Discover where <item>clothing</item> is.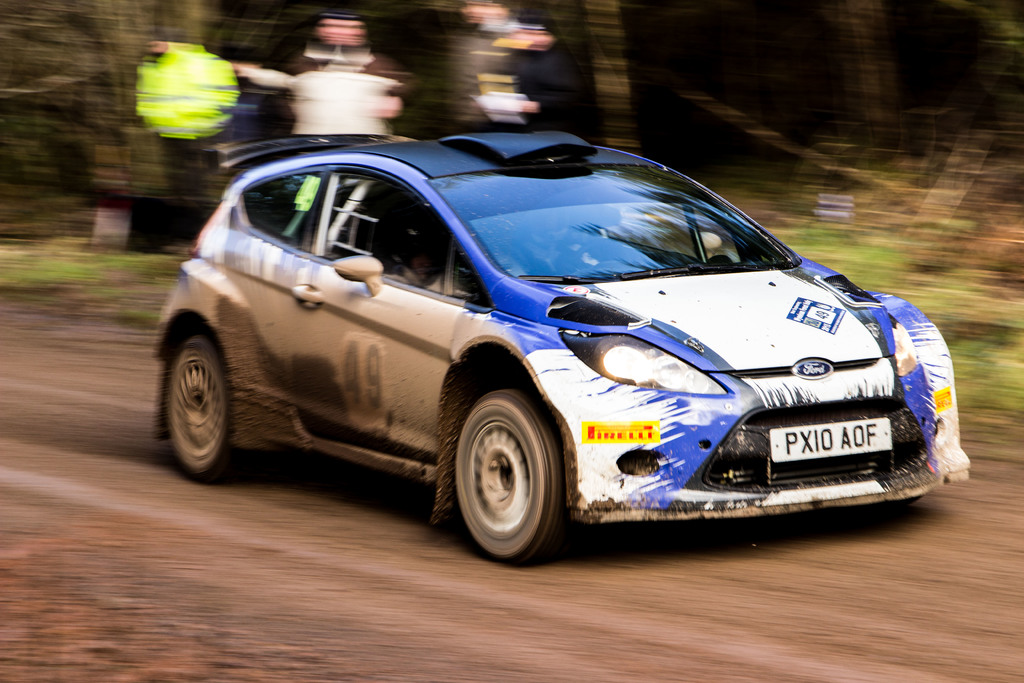
Discovered at 136 38 234 235.
